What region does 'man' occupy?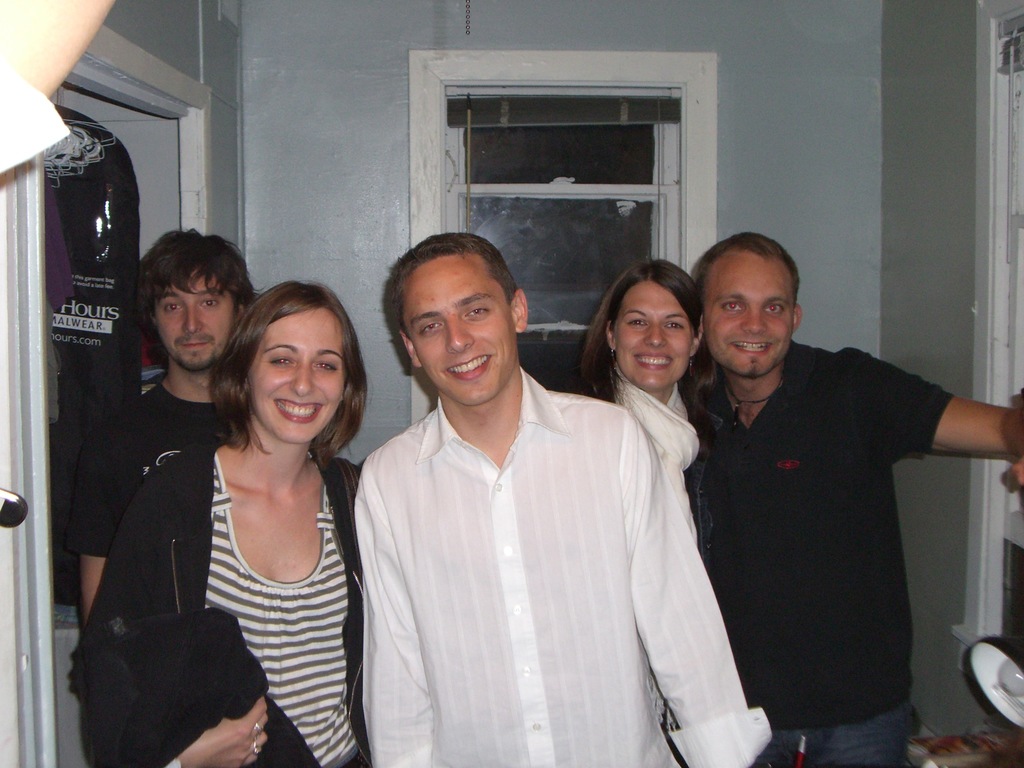
crop(76, 225, 254, 627).
